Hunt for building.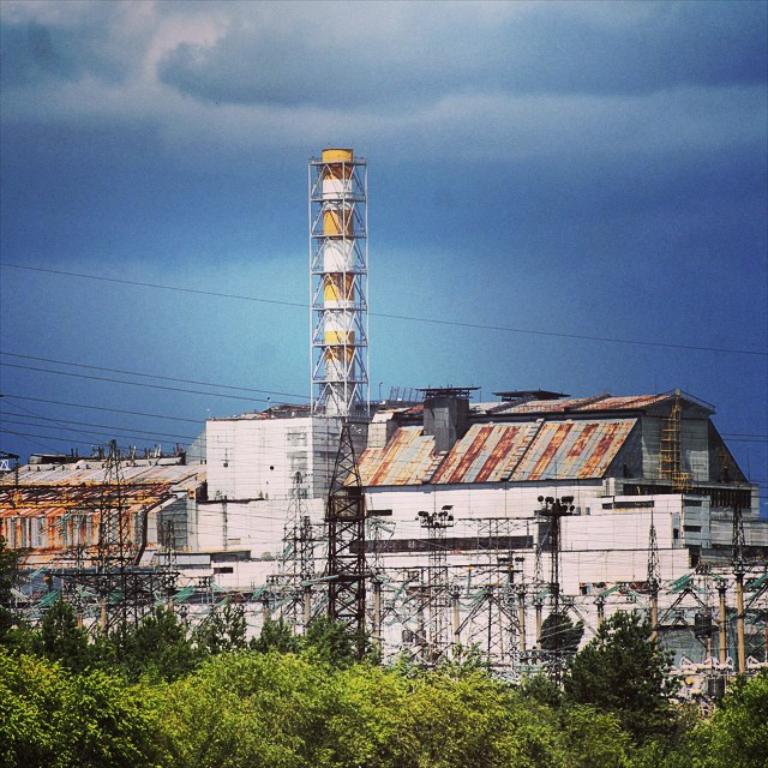
Hunted down at left=0, top=385, right=767, bottom=710.
